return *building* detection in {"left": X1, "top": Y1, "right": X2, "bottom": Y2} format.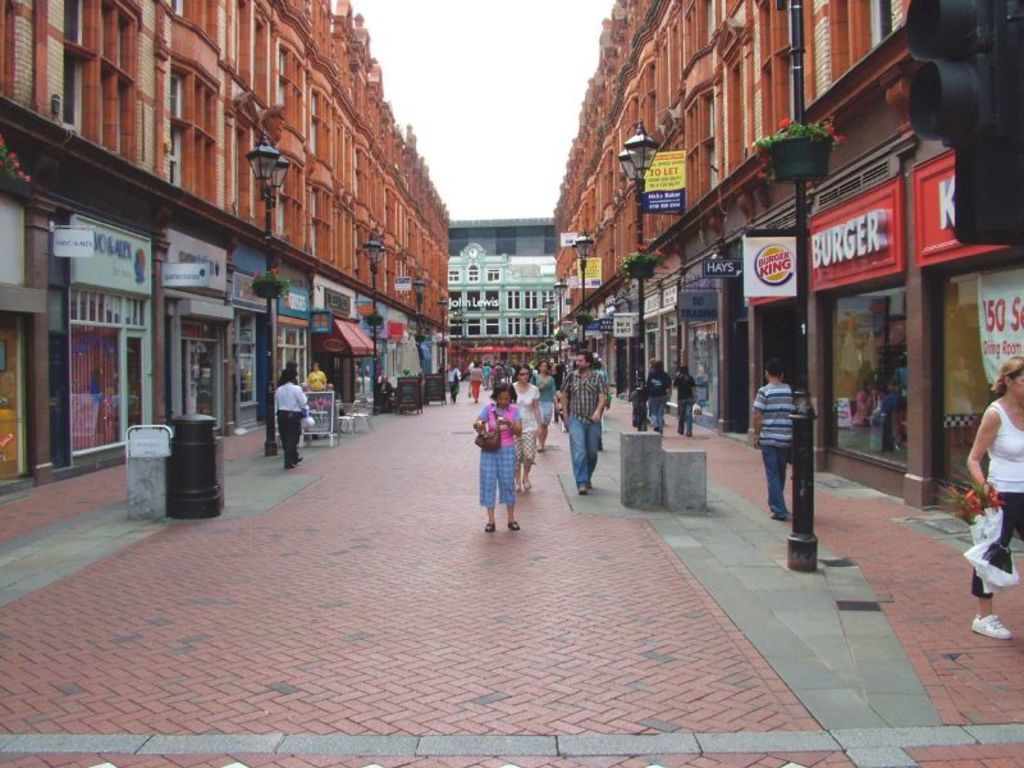
{"left": 0, "top": 0, "right": 453, "bottom": 483}.
